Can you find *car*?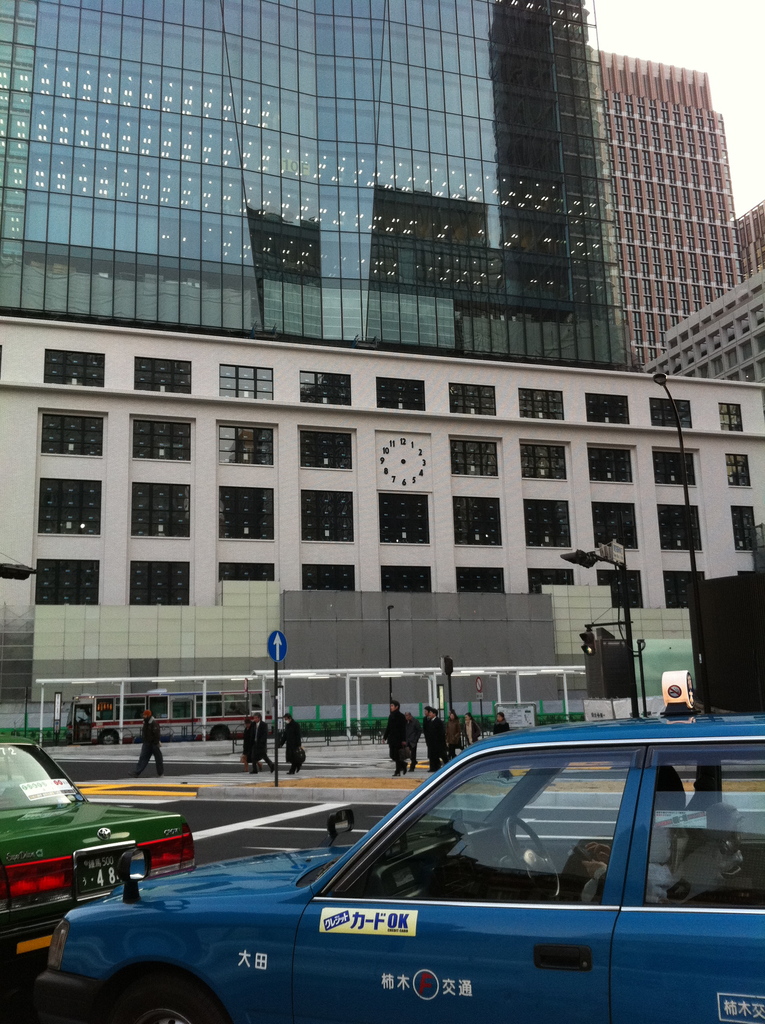
Yes, bounding box: rect(0, 731, 204, 989).
